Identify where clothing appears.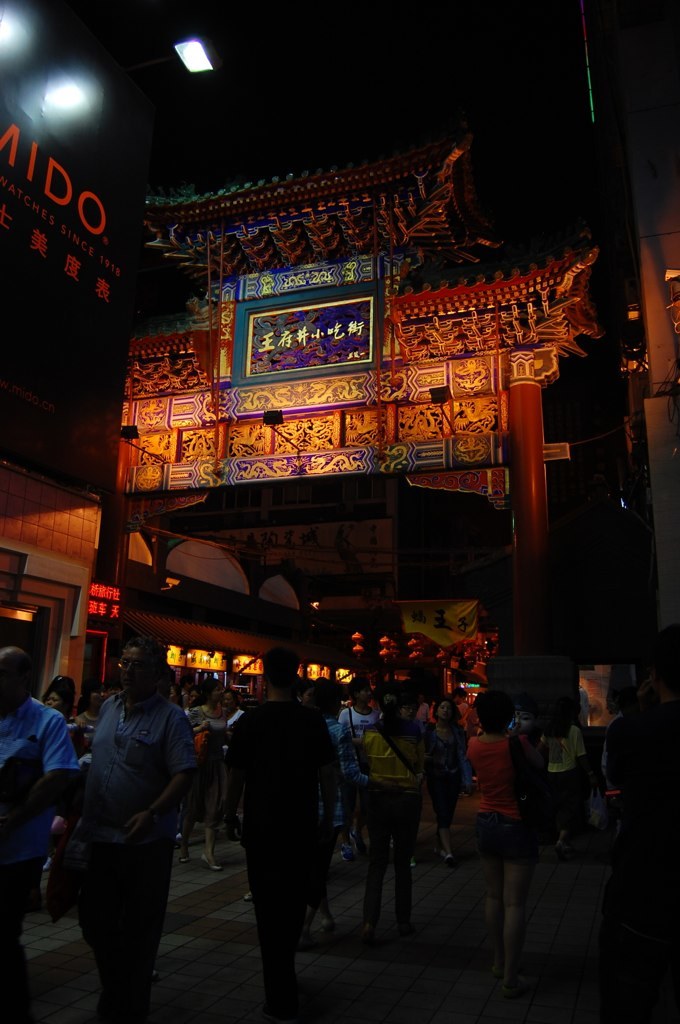
Appears at bbox=[468, 728, 533, 867].
